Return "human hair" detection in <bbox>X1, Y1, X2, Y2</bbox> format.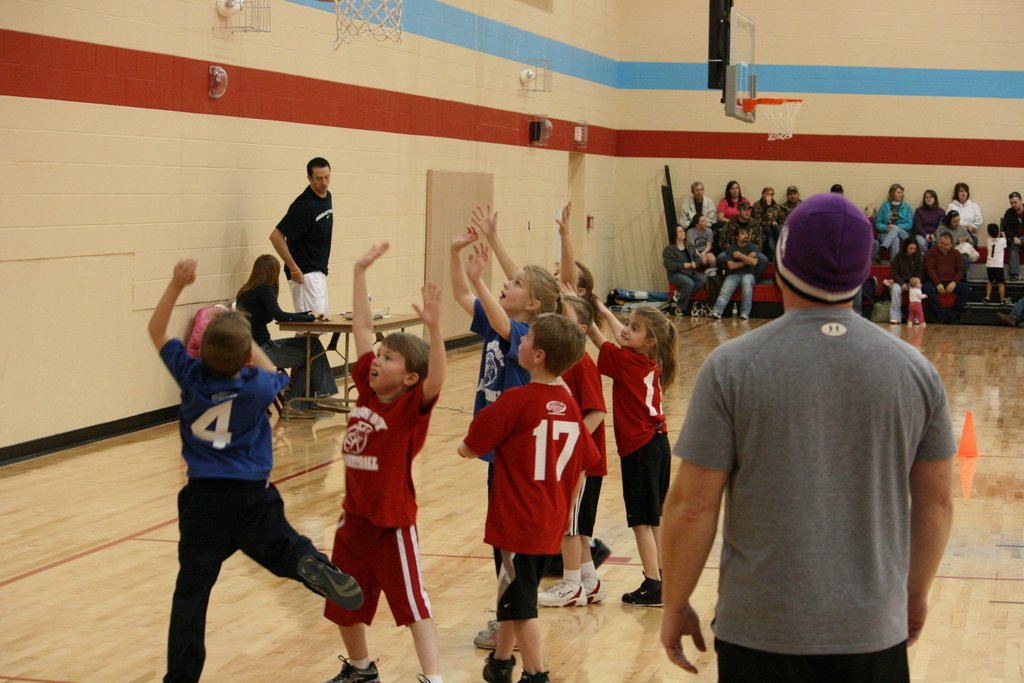
<bbox>243, 252, 280, 297</bbox>.
